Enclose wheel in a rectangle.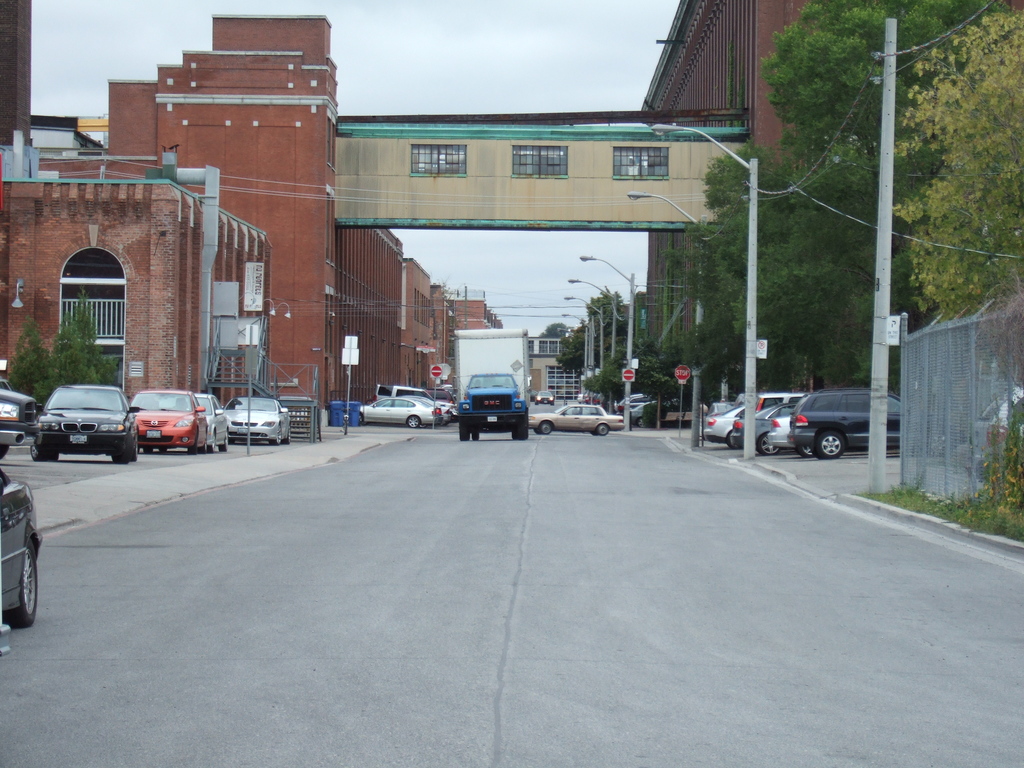
box(47, 446, 58, 460).
